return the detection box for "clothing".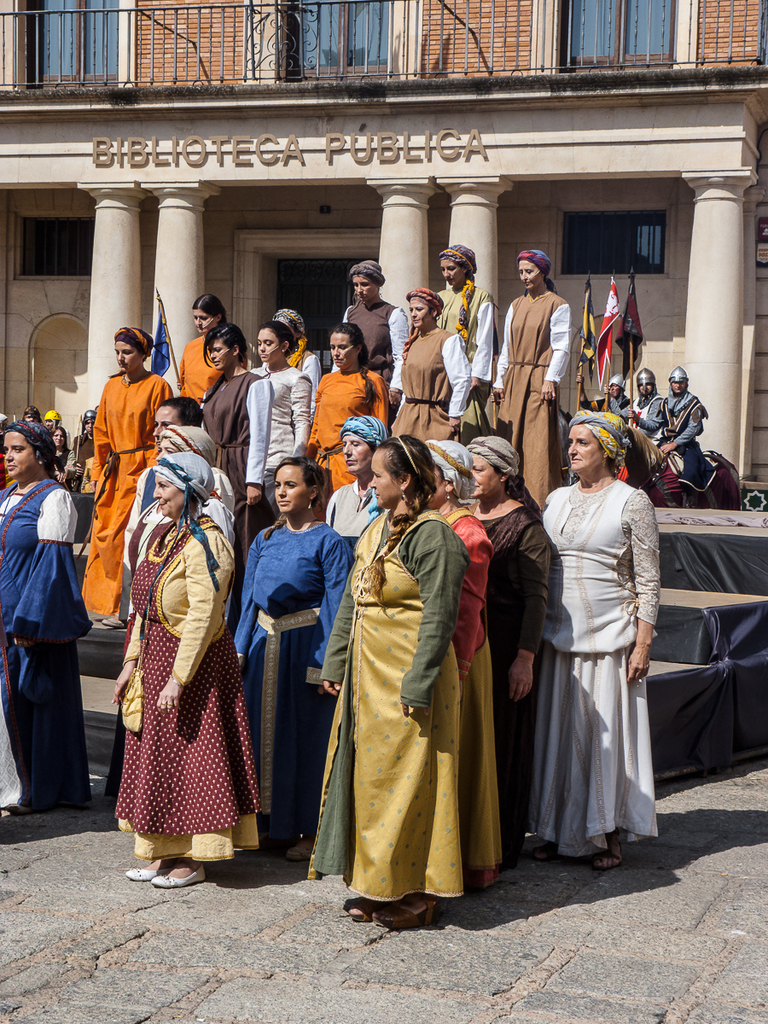
(left=308, top=497, right=474, bottom=930).
